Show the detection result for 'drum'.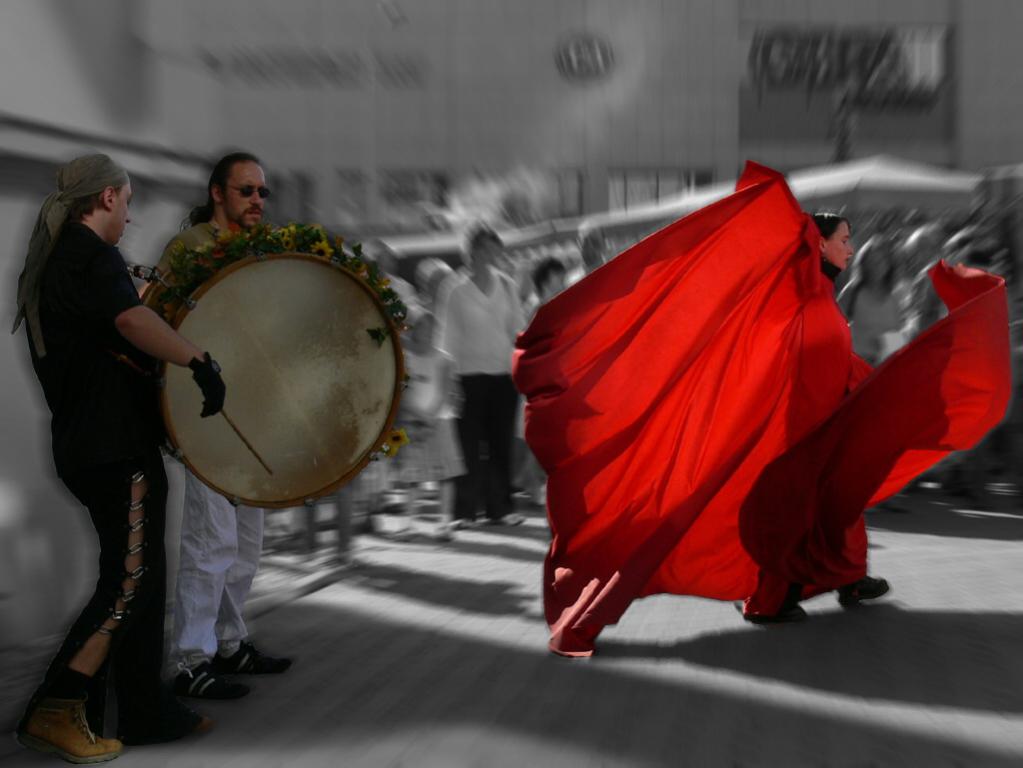
box(74, 204, 422, 606).
